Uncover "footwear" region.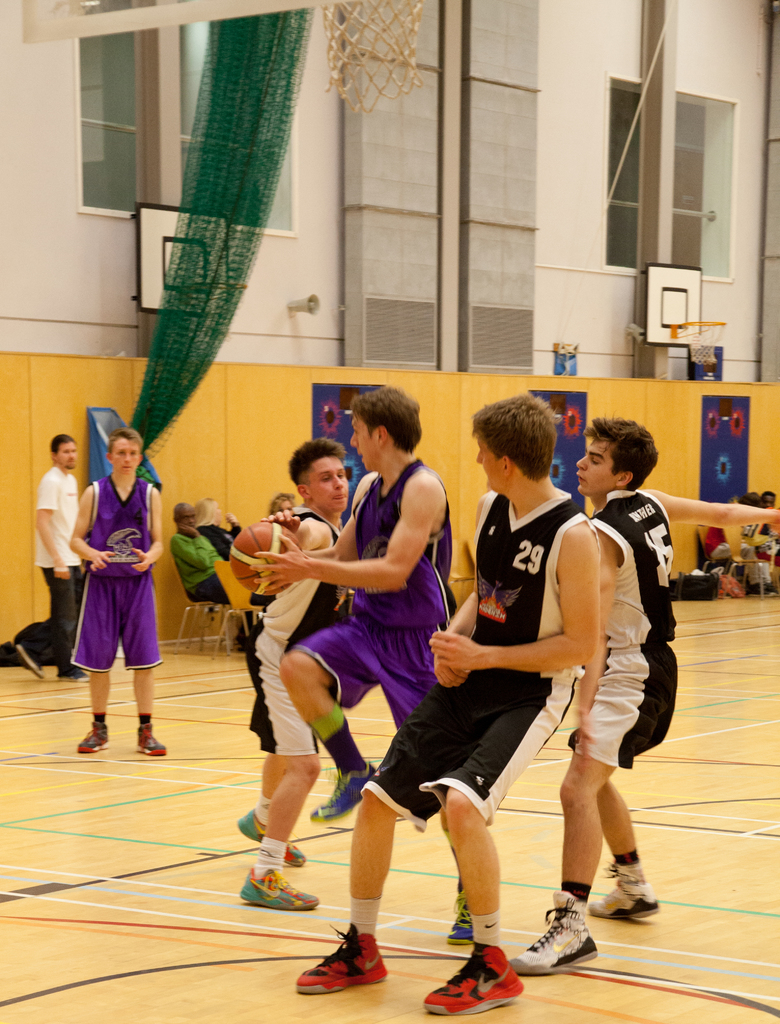
Uncovered: box(420, 934, 527, 1014).
